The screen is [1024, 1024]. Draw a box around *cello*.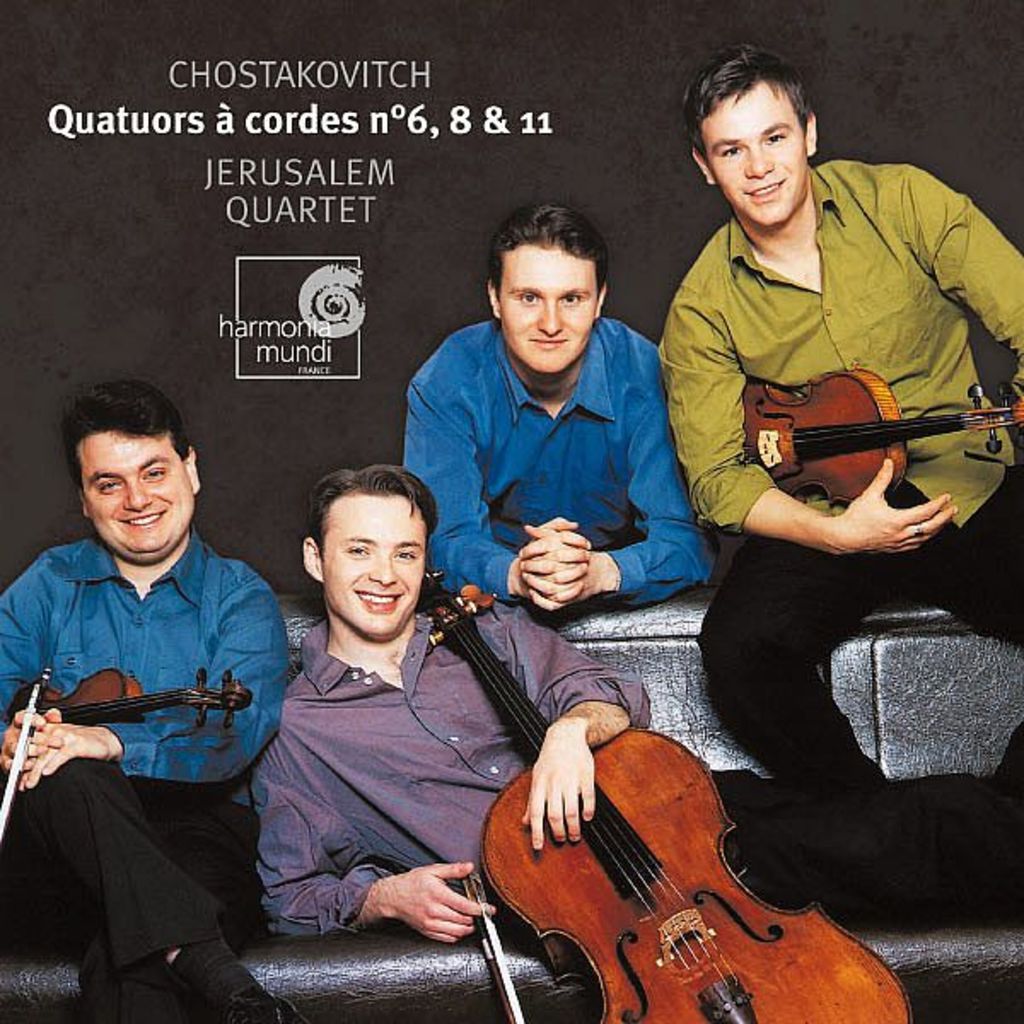
box=[744, 377, 1022, 502].
